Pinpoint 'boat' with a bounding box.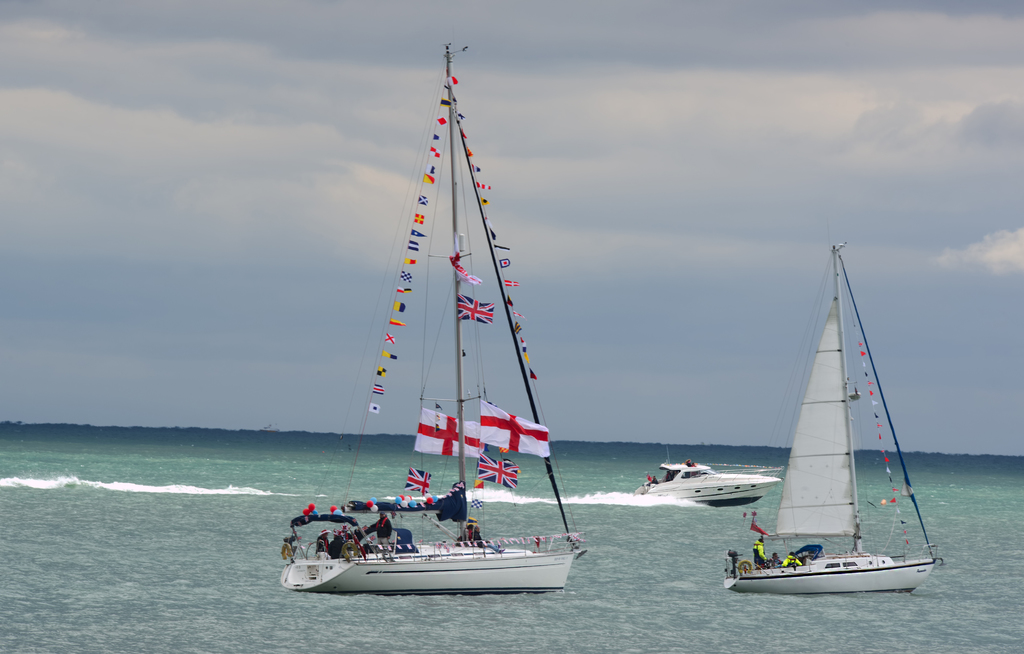
l=284, t=26, r=600, b=595.
